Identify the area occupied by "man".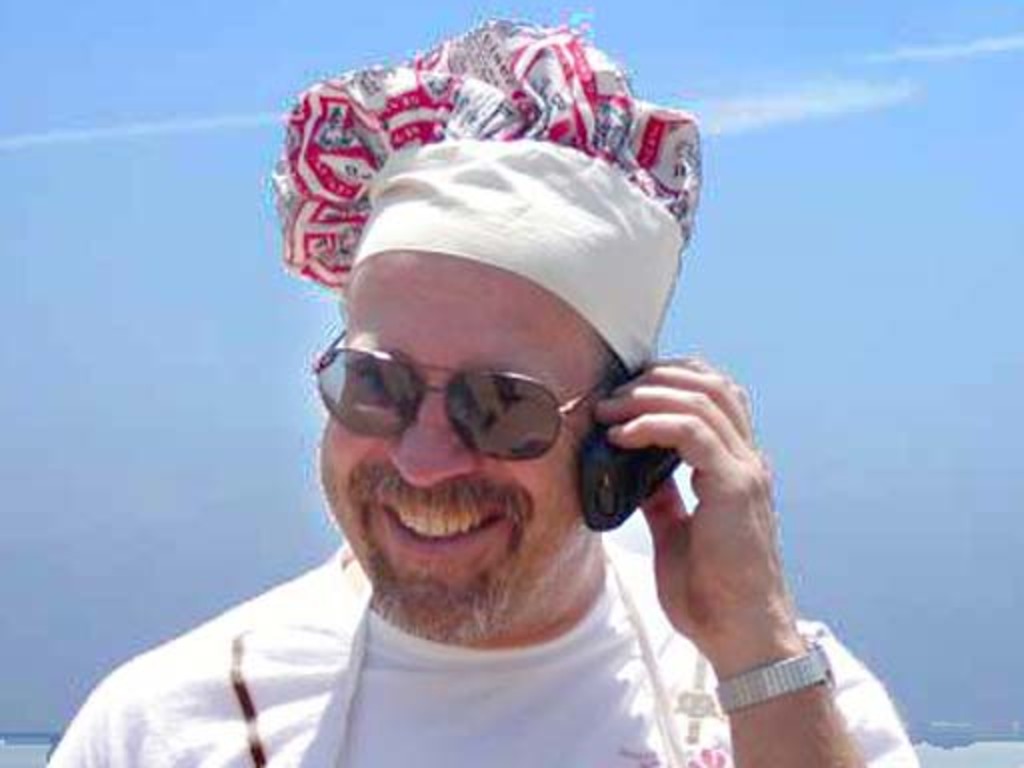
Area: locate(62, 98, 904, 767).
